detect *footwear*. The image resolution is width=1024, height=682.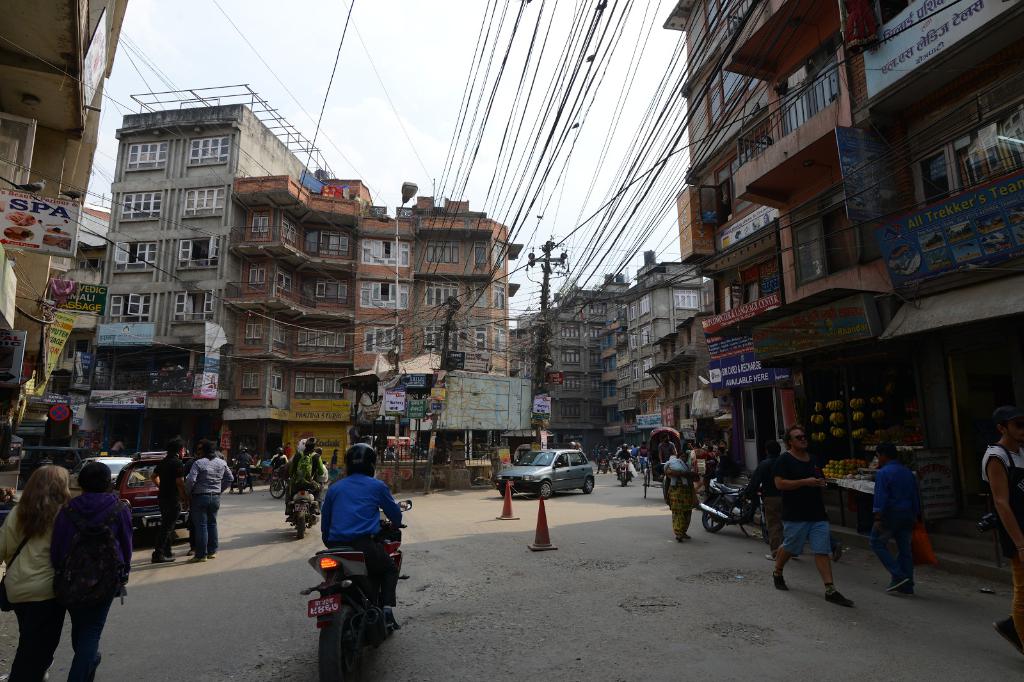
154/551/175/563.
